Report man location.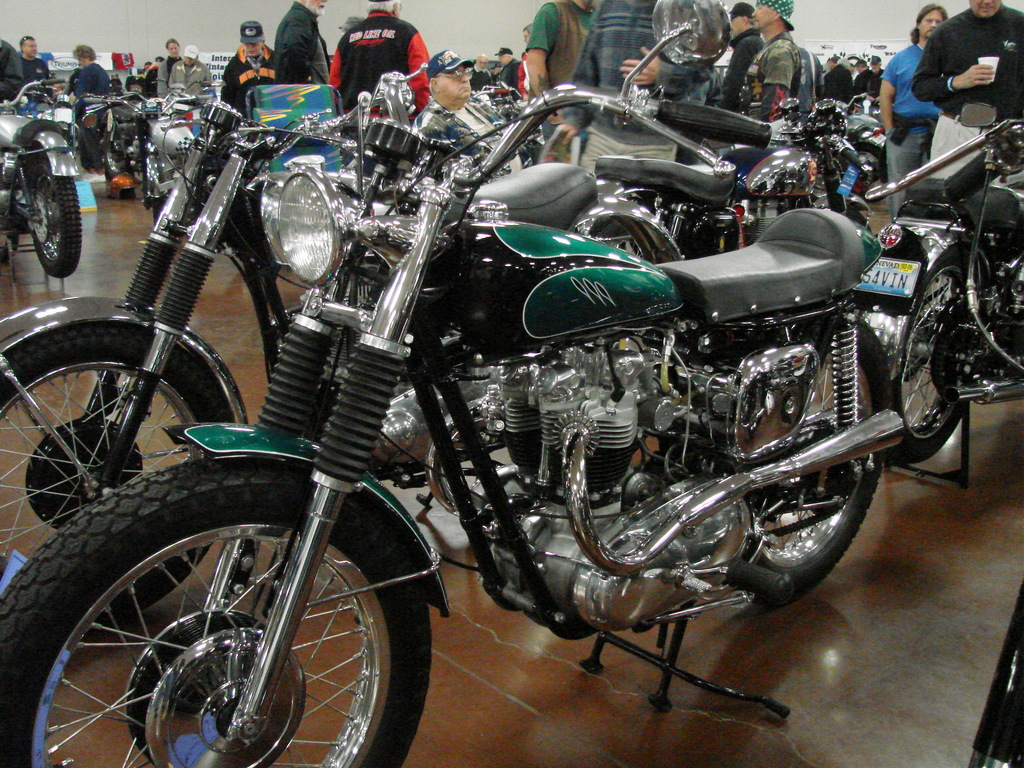
Report: 10, 30, 54, 87.
